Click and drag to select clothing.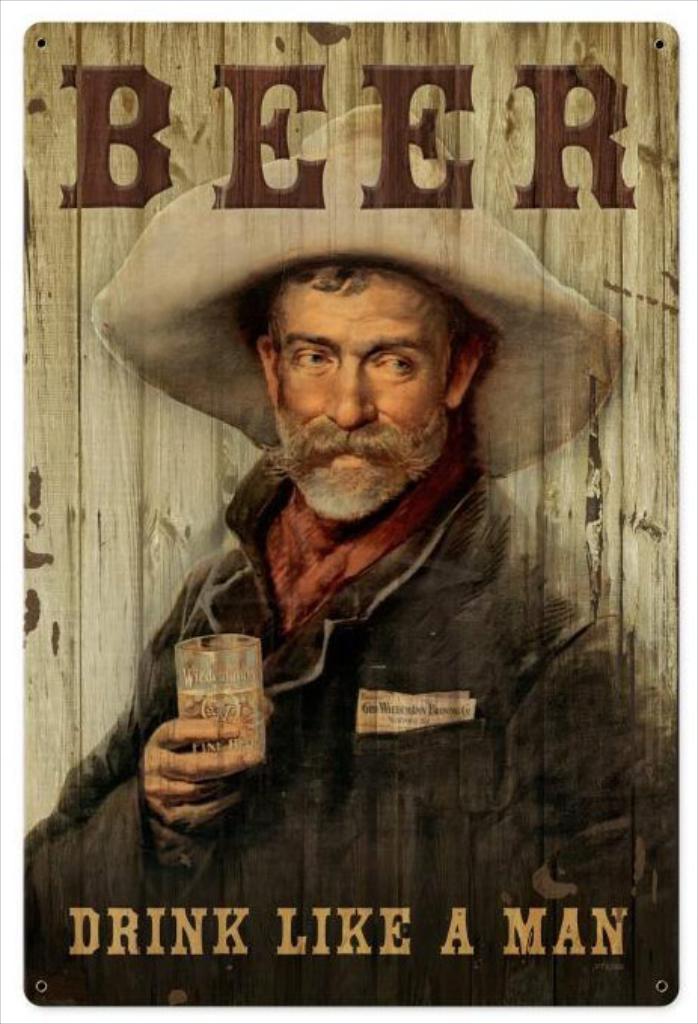
Selection: box(90, 154, 608, 839).
